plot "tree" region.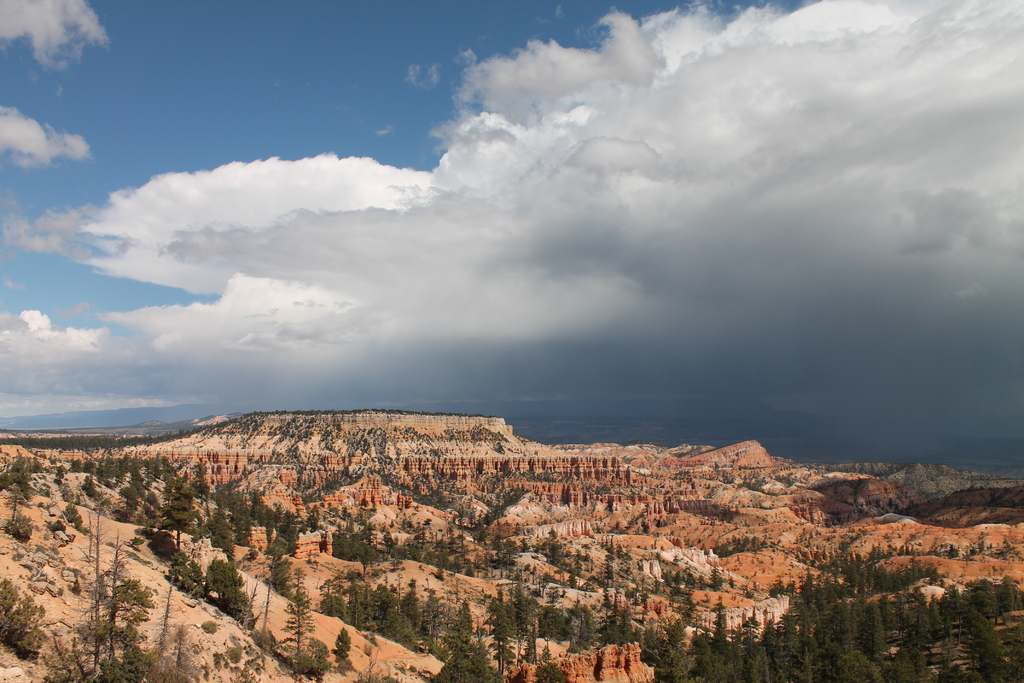
Plotted at crop(540, 601, 578, 646).
